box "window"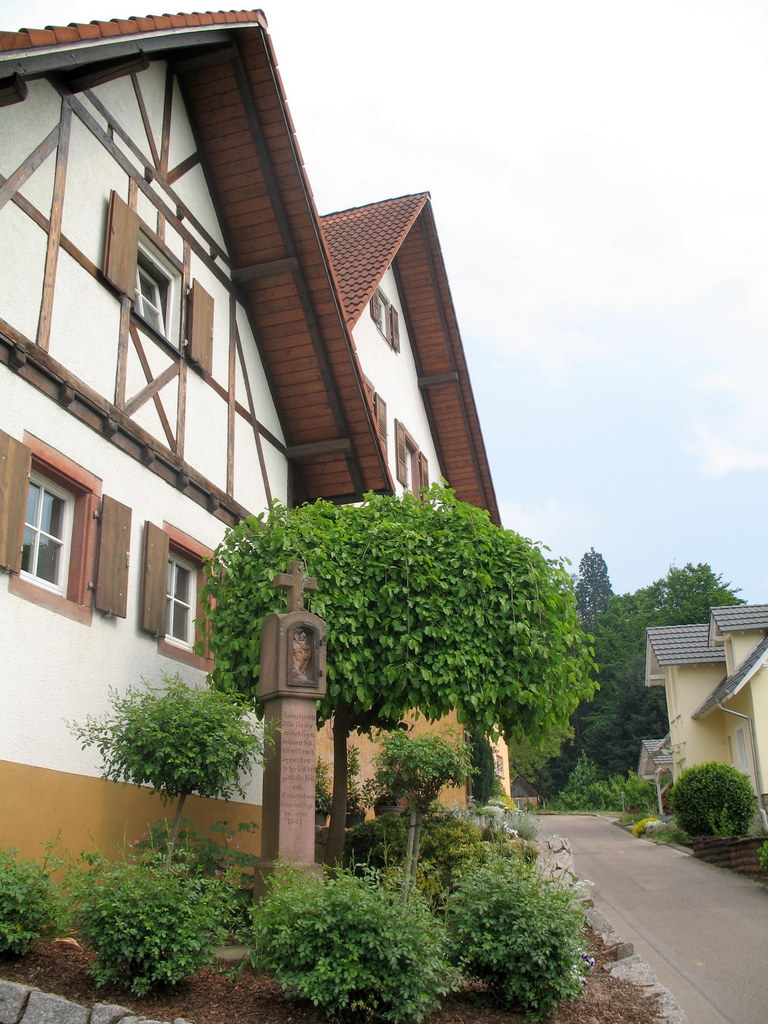
18 462 79 593
